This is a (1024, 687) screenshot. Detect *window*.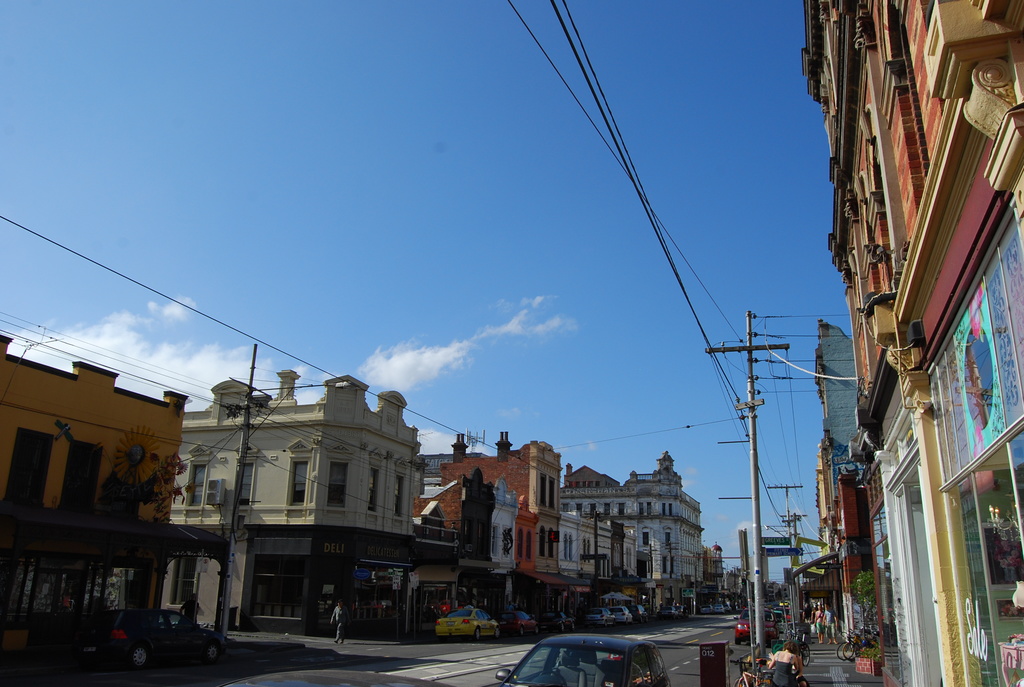
crop(562, 533, 566, 561).
